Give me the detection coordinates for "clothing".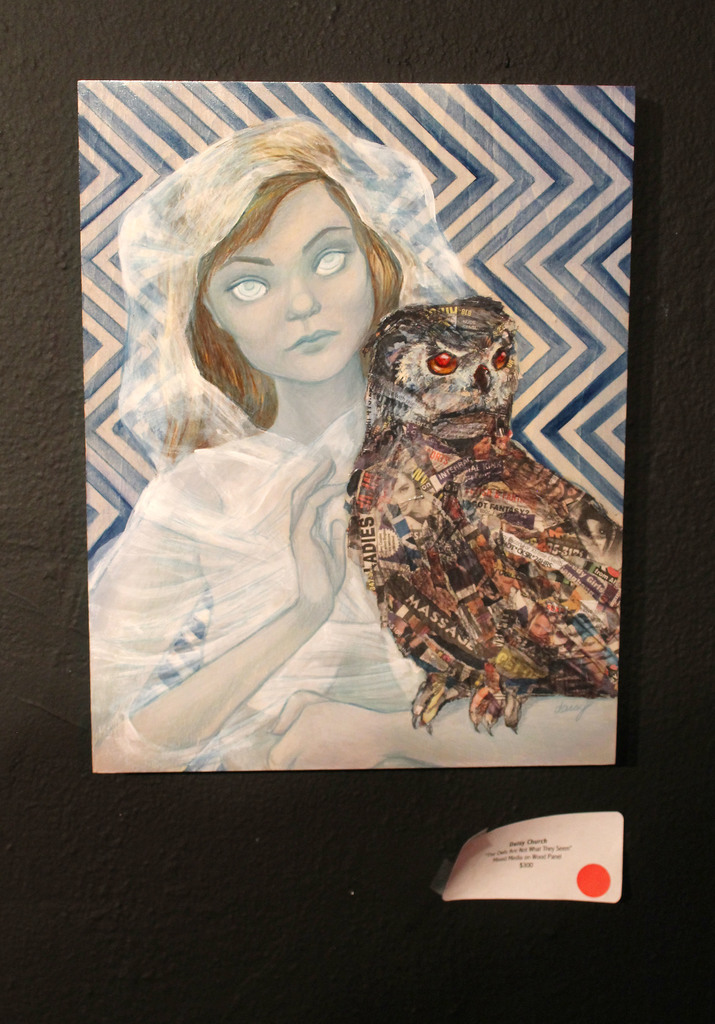
(84, 423, 599, 776).
